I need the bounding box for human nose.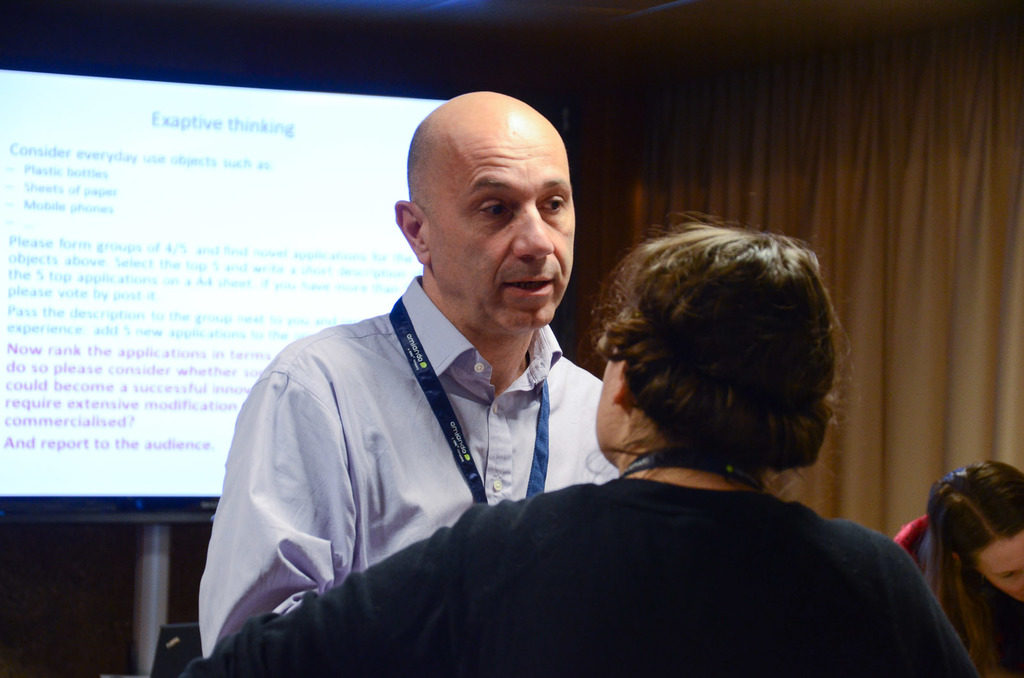
Here it is: (504,201,554,264).
